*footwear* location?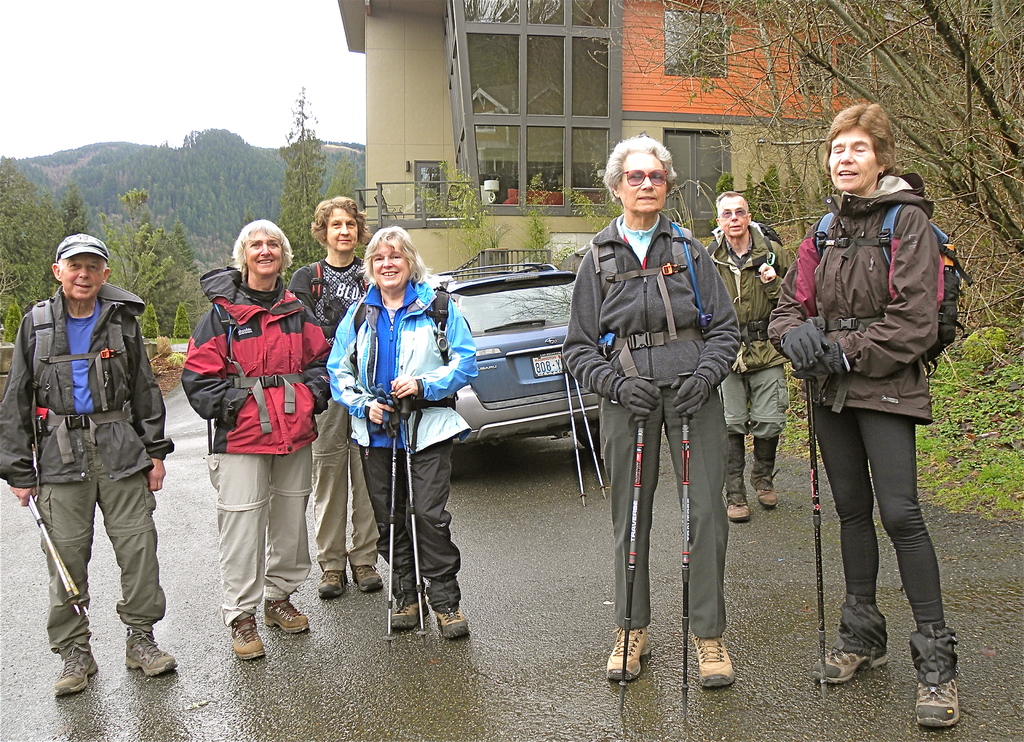
(346, 560, 385, 594)
